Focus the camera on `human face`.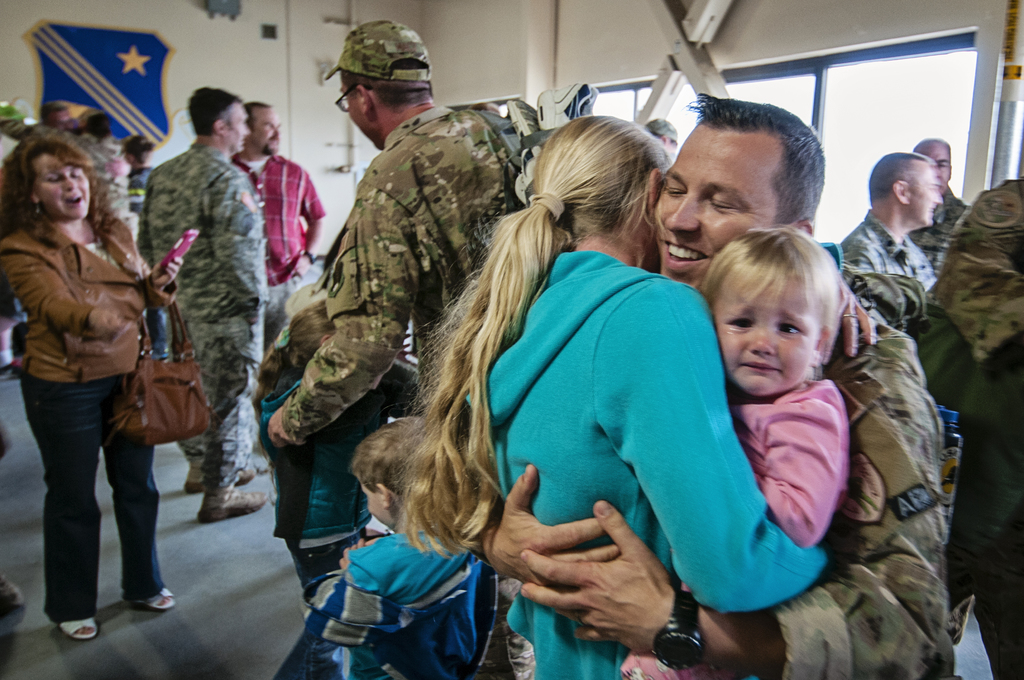
Focus region: [904,165,943,232].
